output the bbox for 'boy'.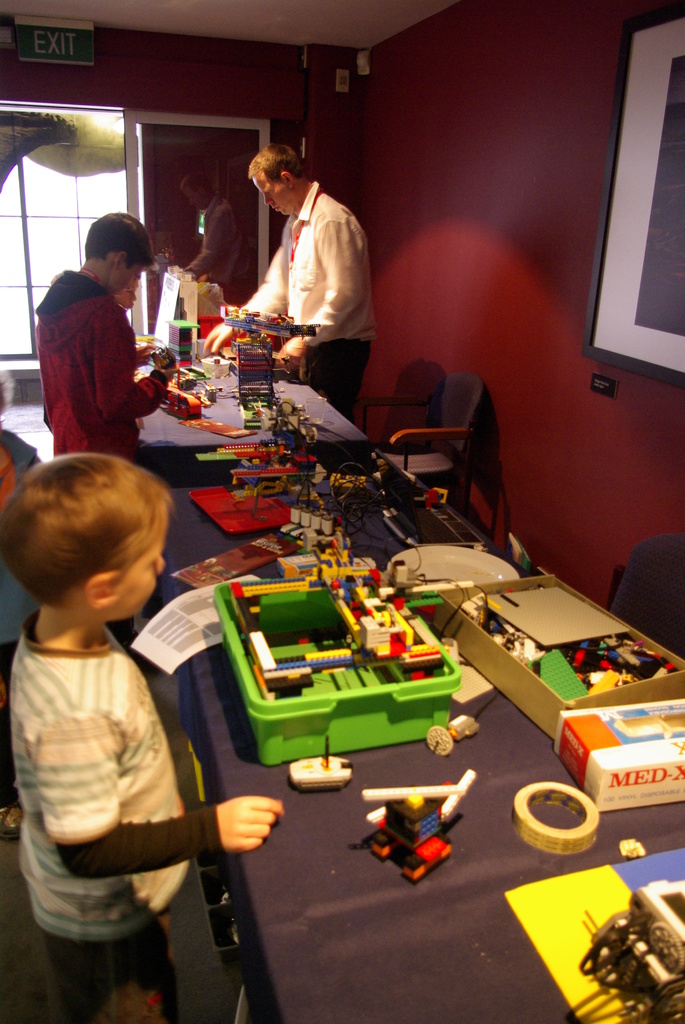
<region>36, 210, 176, 462</region>.
